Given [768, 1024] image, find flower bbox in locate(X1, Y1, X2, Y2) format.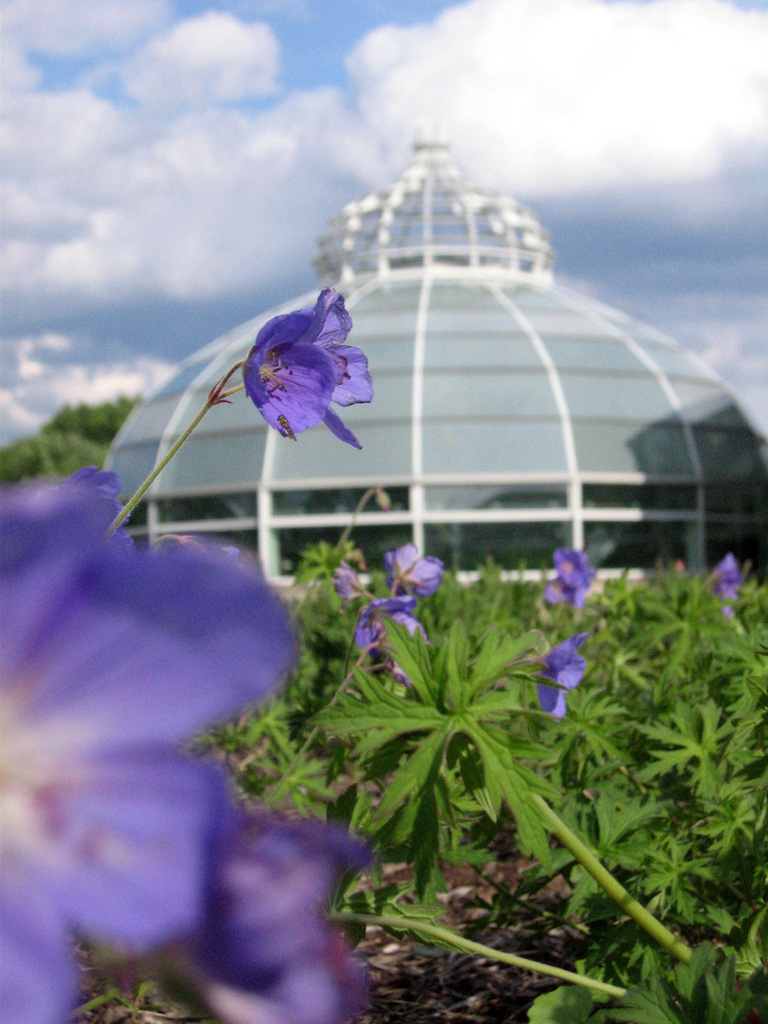
locate(0, 477, 380, 1023).
